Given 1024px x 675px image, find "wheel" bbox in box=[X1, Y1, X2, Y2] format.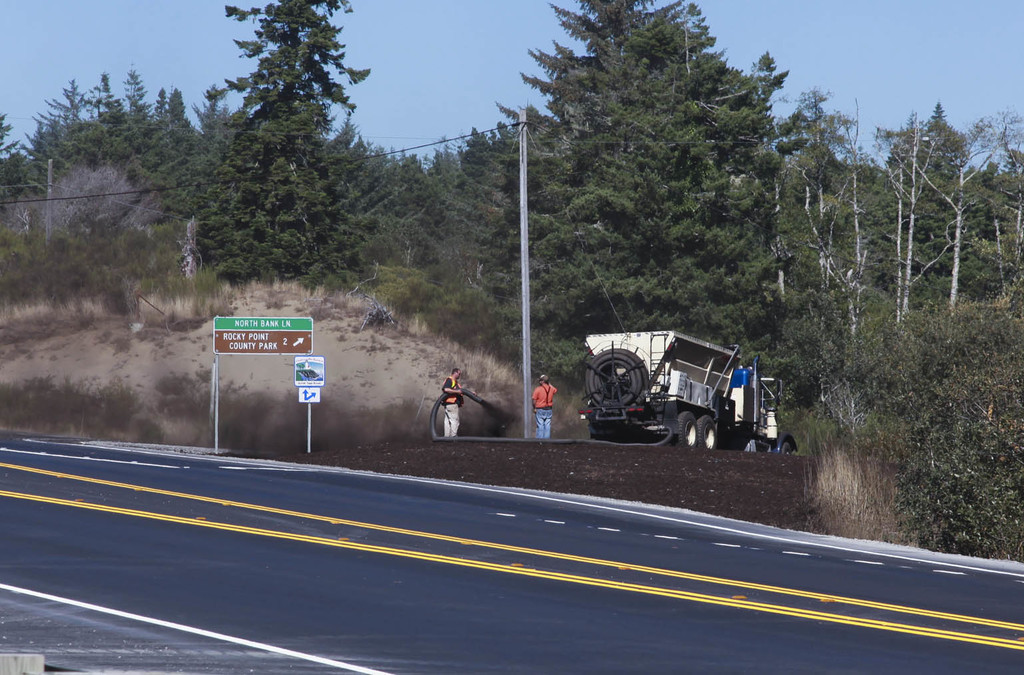
box=[776, 441, 795, 456].
